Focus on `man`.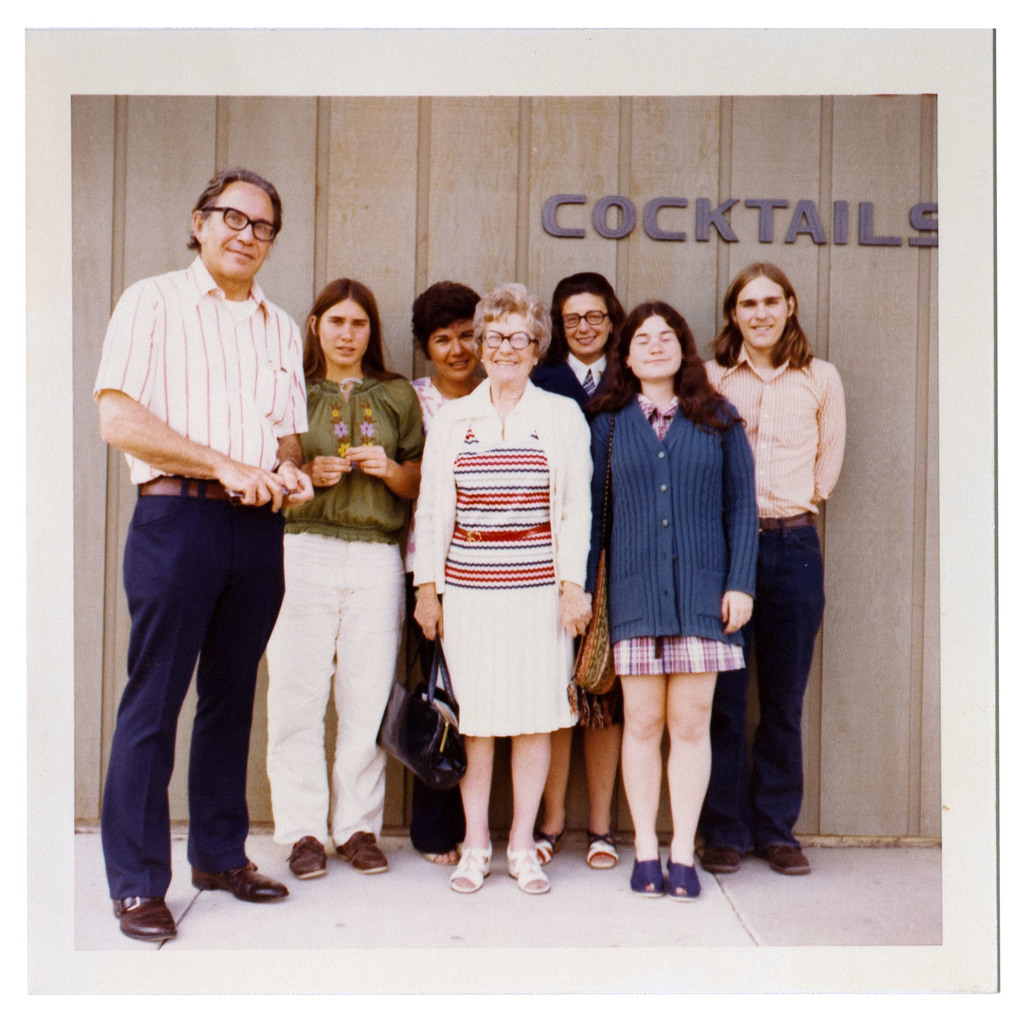
Focused at [111, 172, 385, 906].
